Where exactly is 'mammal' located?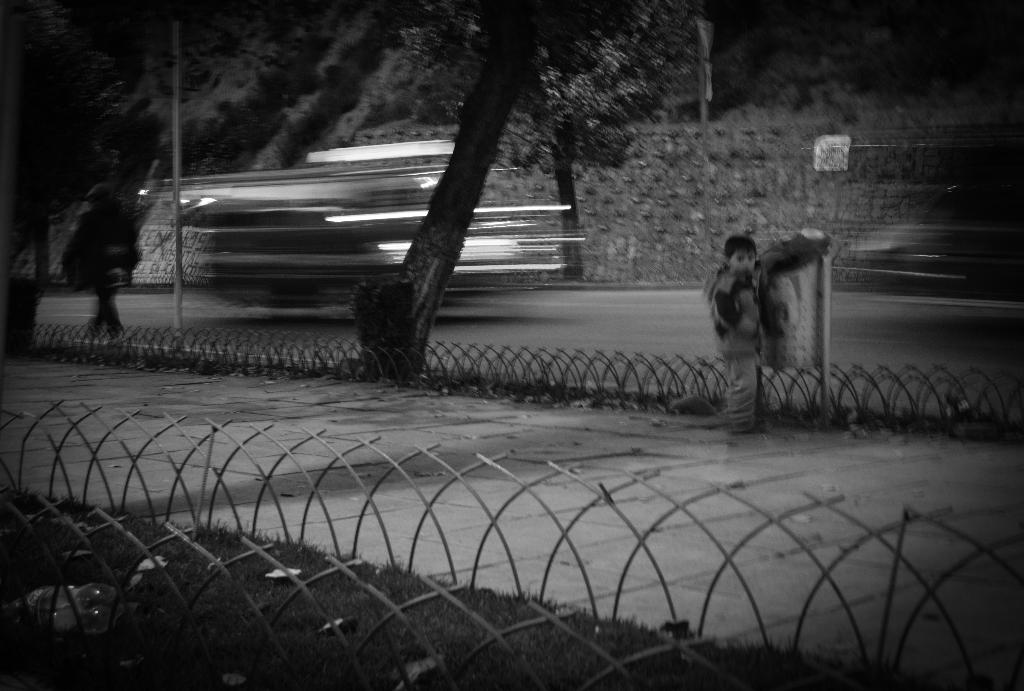
Its bounding box is bbox(62, 177, 137, 344).
